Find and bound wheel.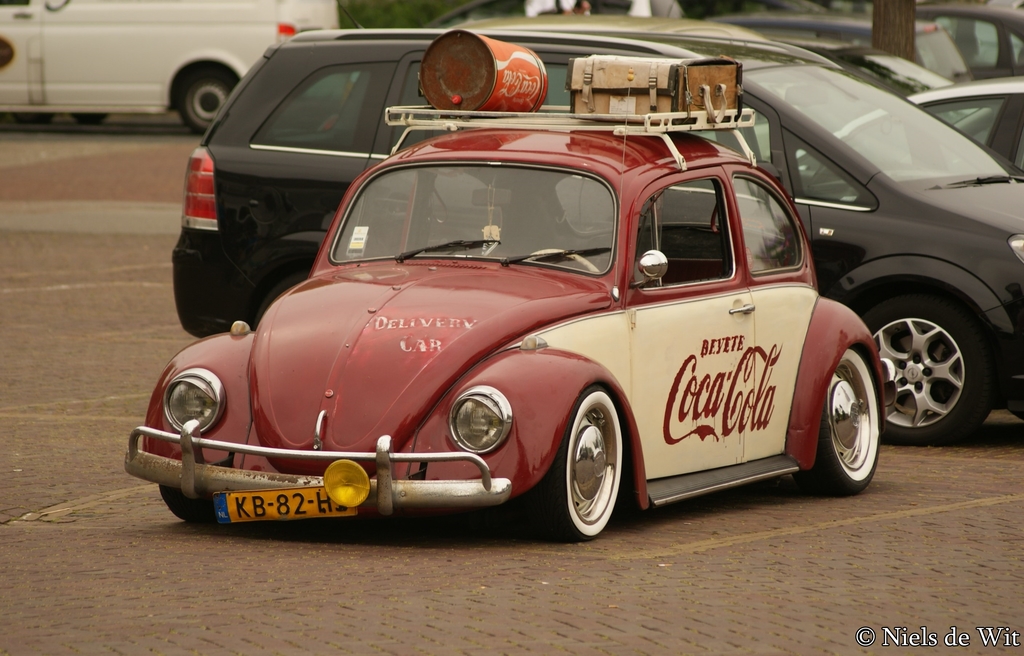
Bound: box=[156, 476, 220, 527].
